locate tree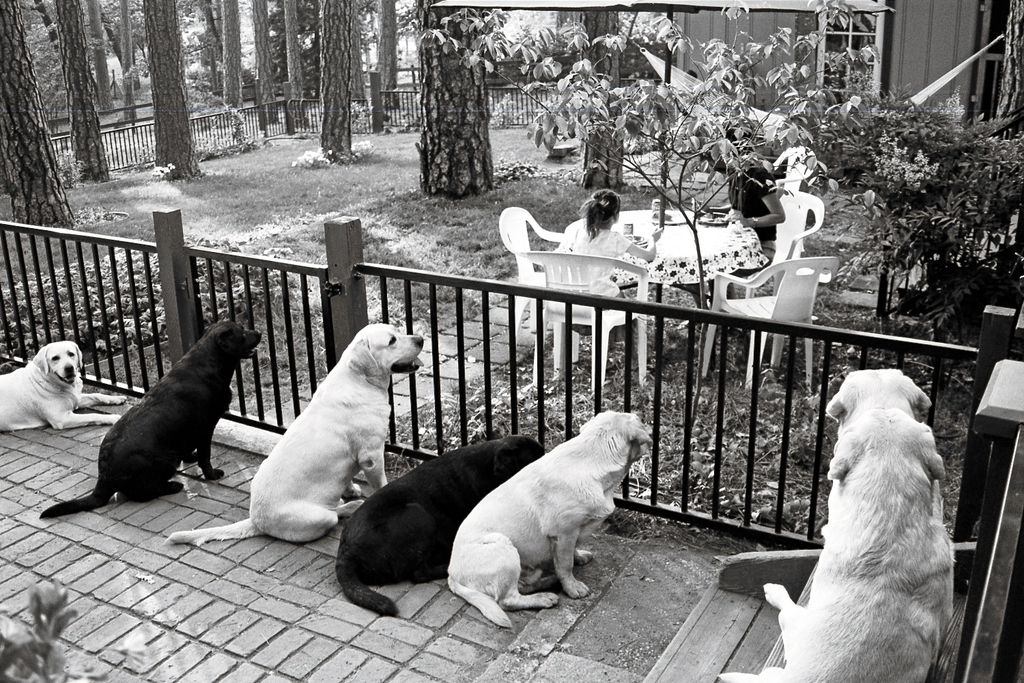
[577,10,623,193]
